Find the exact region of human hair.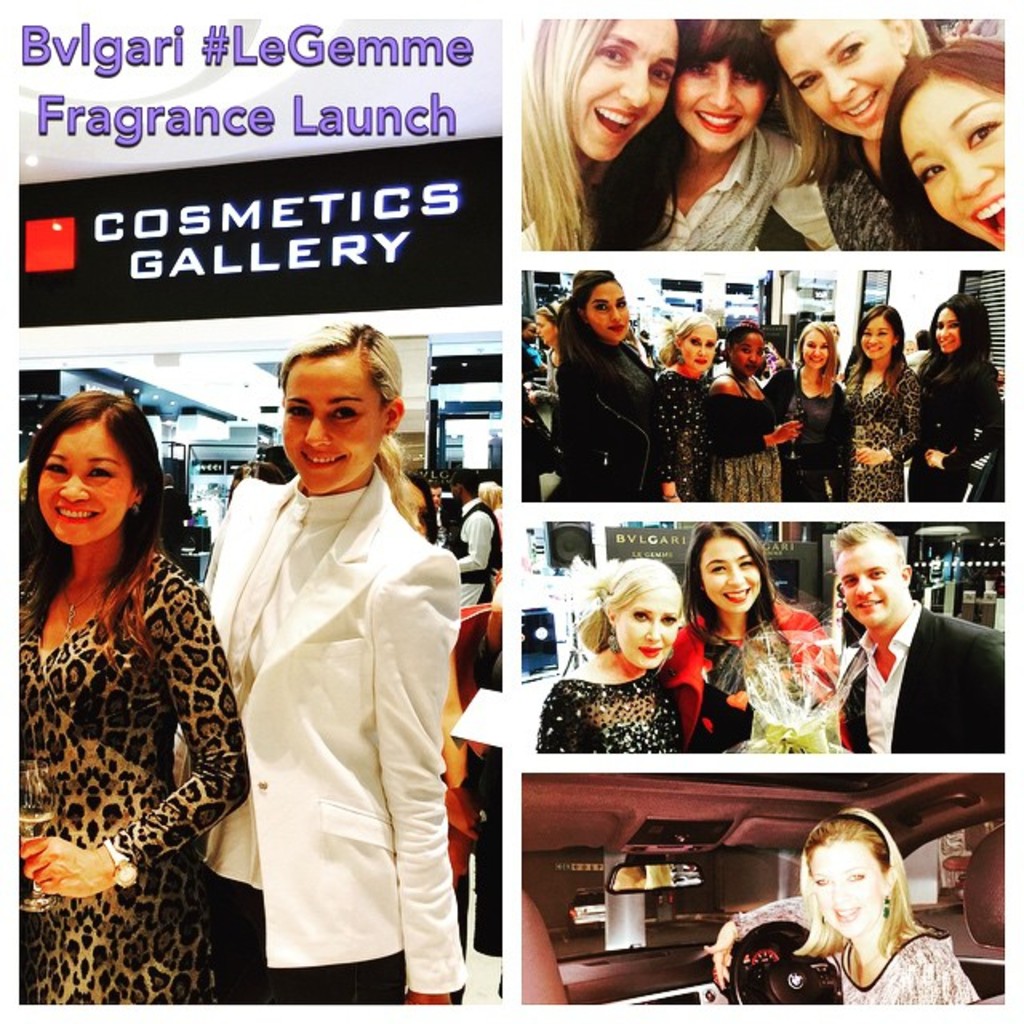
Exact region: locate(789, 322, 837, 389).
